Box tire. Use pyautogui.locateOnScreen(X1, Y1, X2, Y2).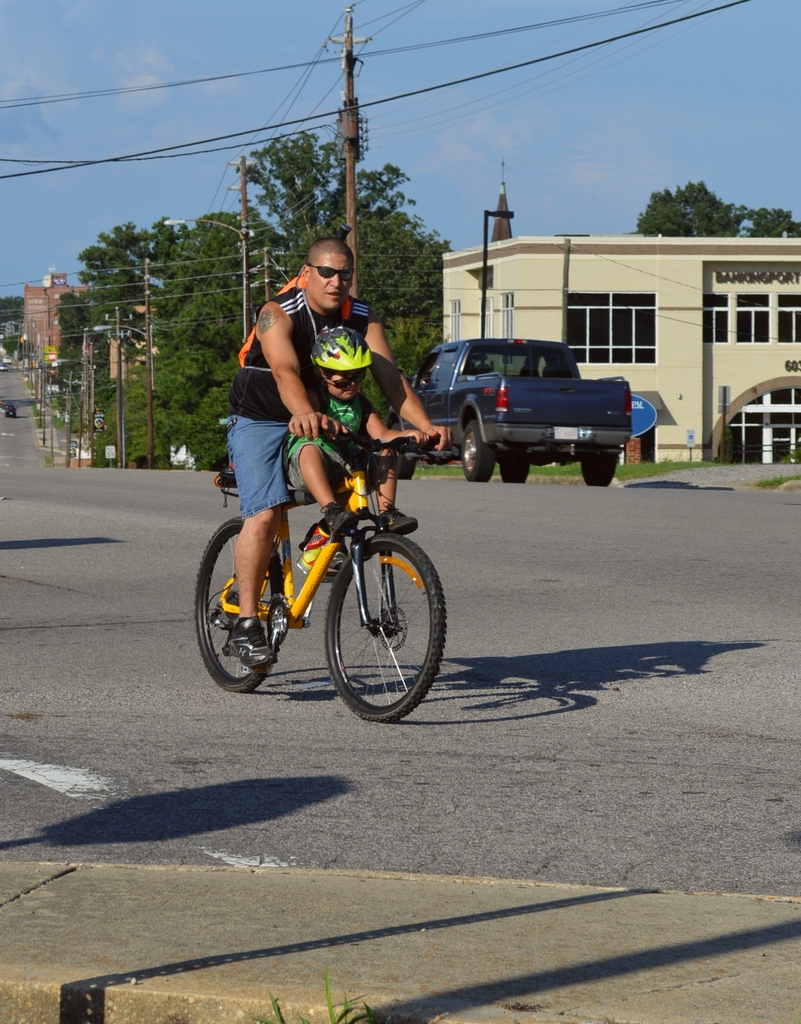
pyautogui.locateOnScreen(494, 451, 531, 484).
